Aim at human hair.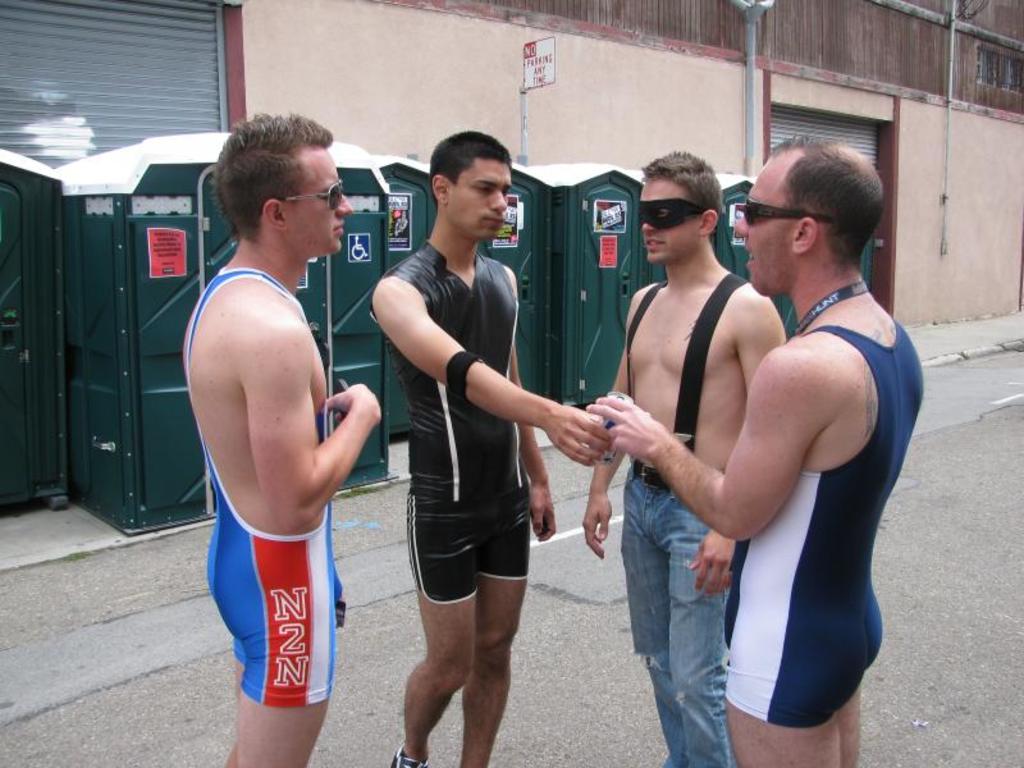
Aimed at Rect(641, 148, 723, 234).
